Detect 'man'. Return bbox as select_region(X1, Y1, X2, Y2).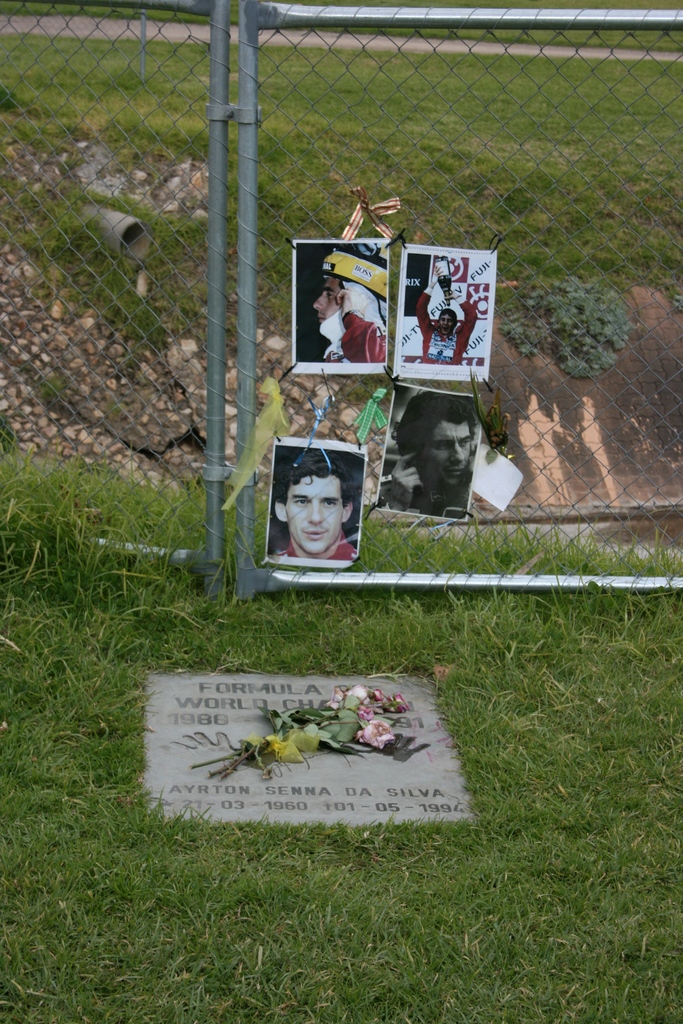
select_region(315, 266, 388, 370).
